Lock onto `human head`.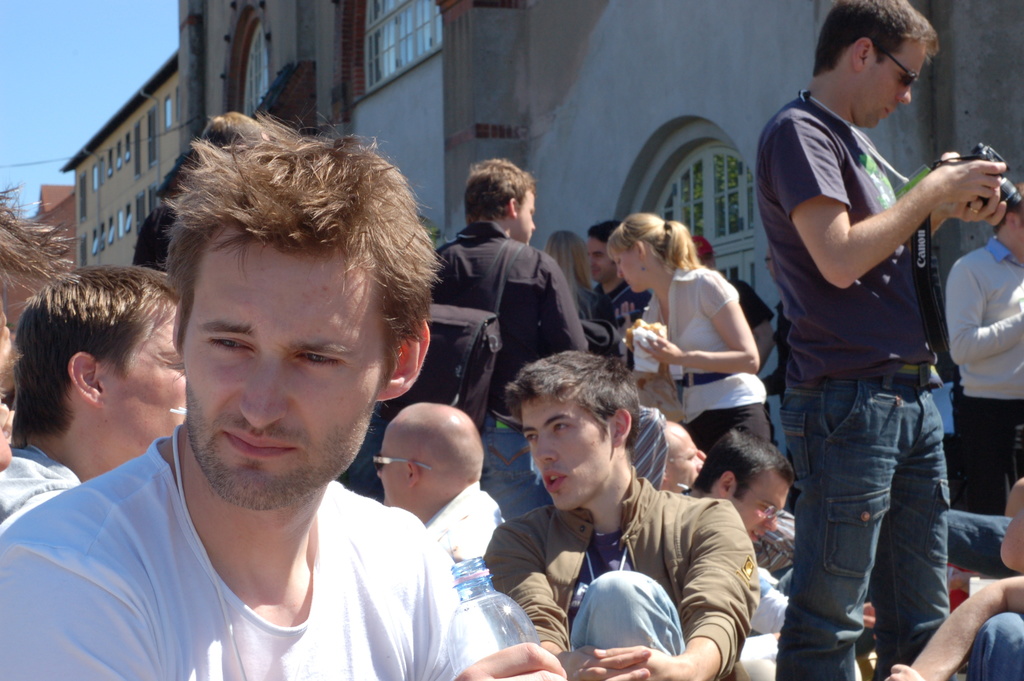
Locked: region(655, 419, 706, 494).
